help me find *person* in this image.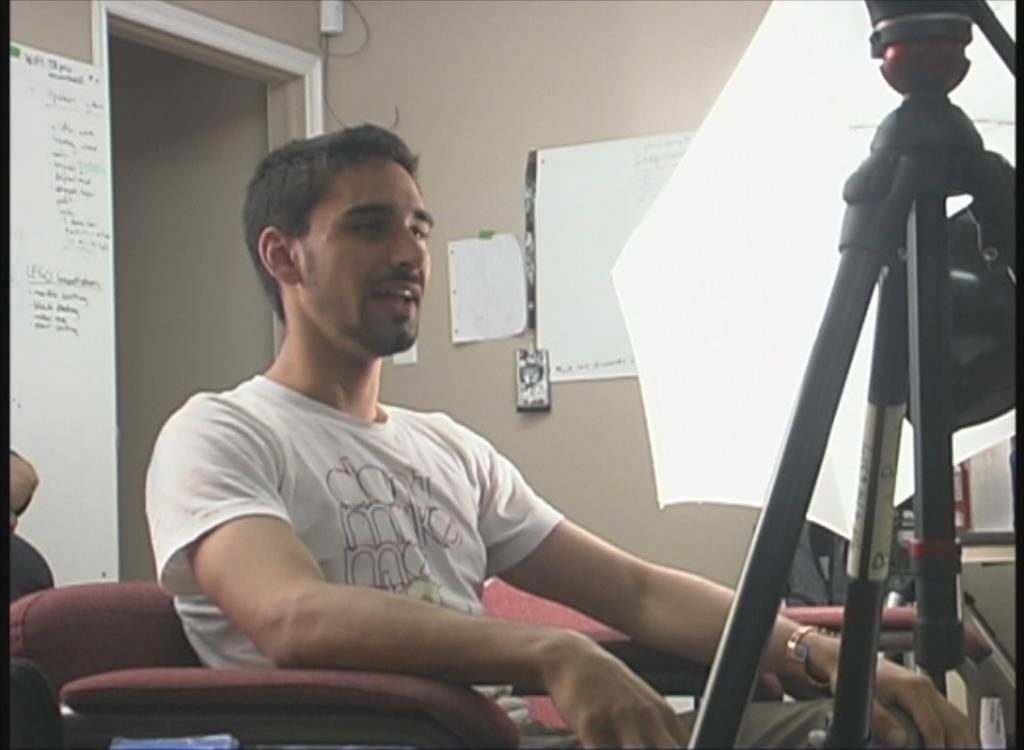
Found it: [left=6, top=447, right=61, bottom=597].
